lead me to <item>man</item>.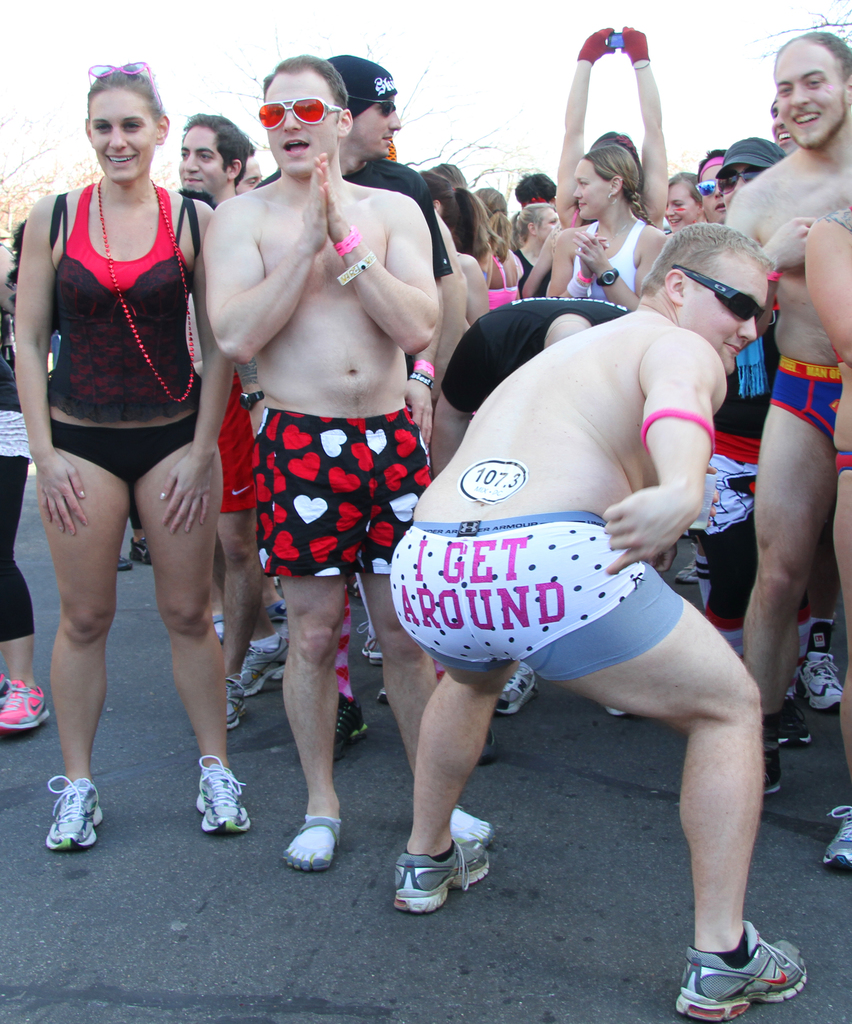
Lead to {"x1": 181, "y1": 106, "x2": 291, "y2": 733}.
